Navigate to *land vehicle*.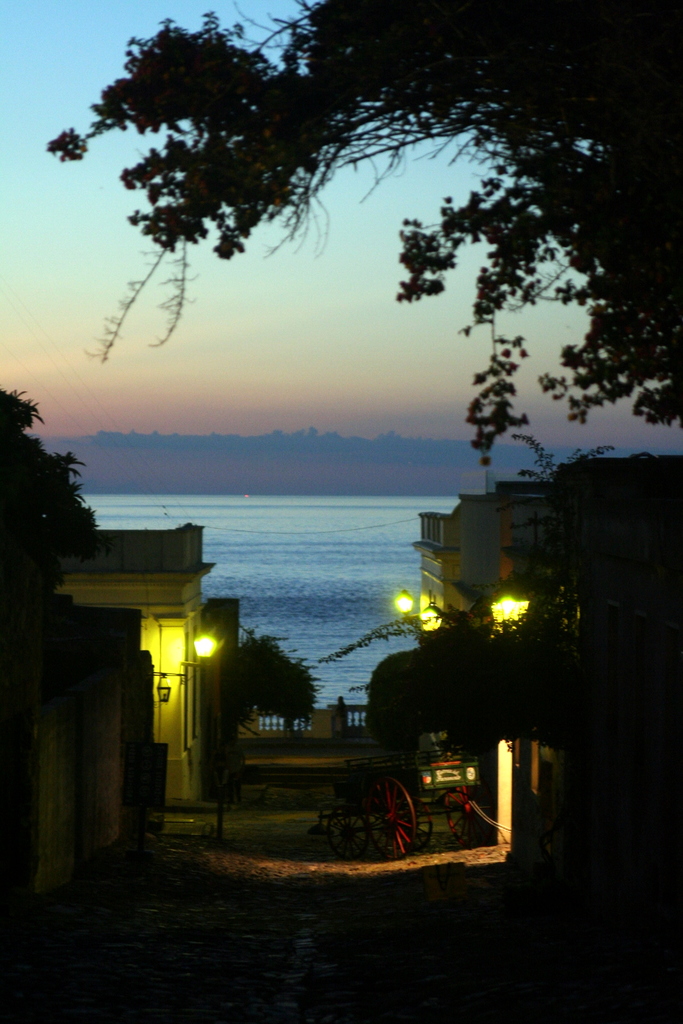
Navigation target: (291,745,495,871).
